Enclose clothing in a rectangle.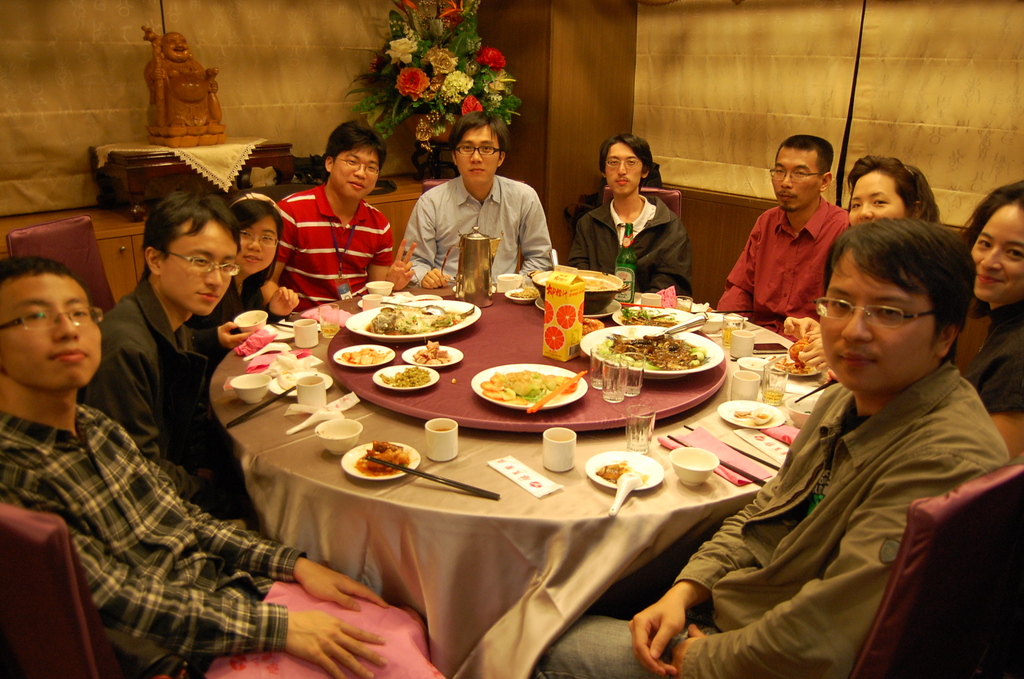
bbox(569, 186, 696, 299).
